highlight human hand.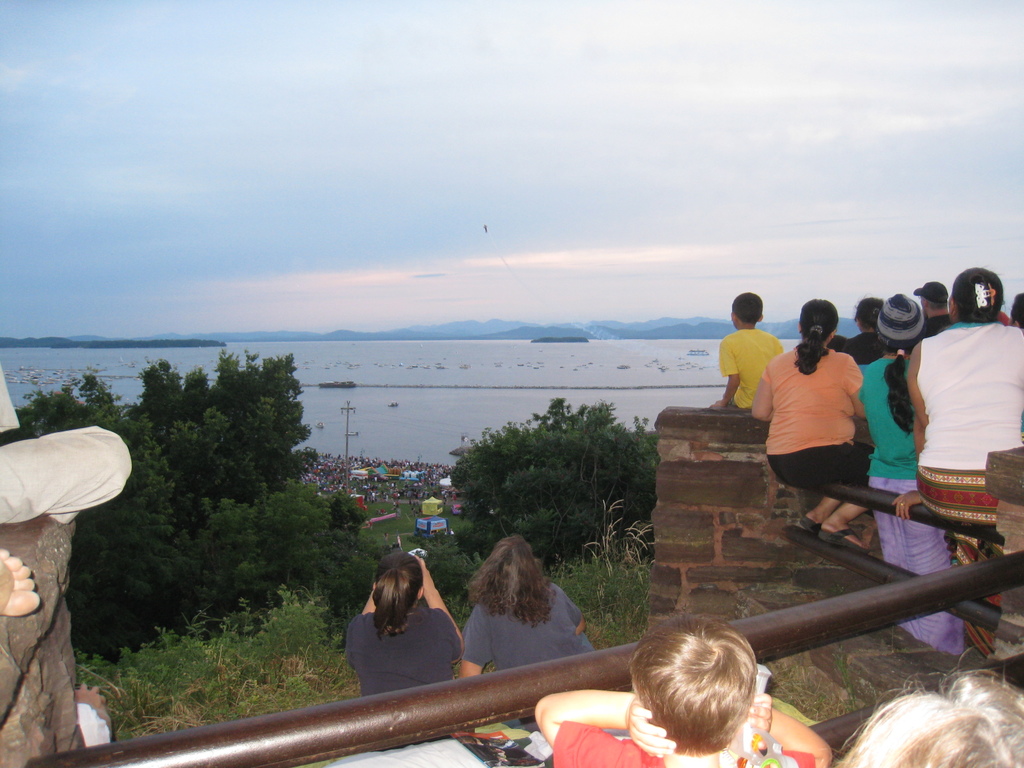
Highlighted region: (left=706, top=400, right=727, bottom=412).
